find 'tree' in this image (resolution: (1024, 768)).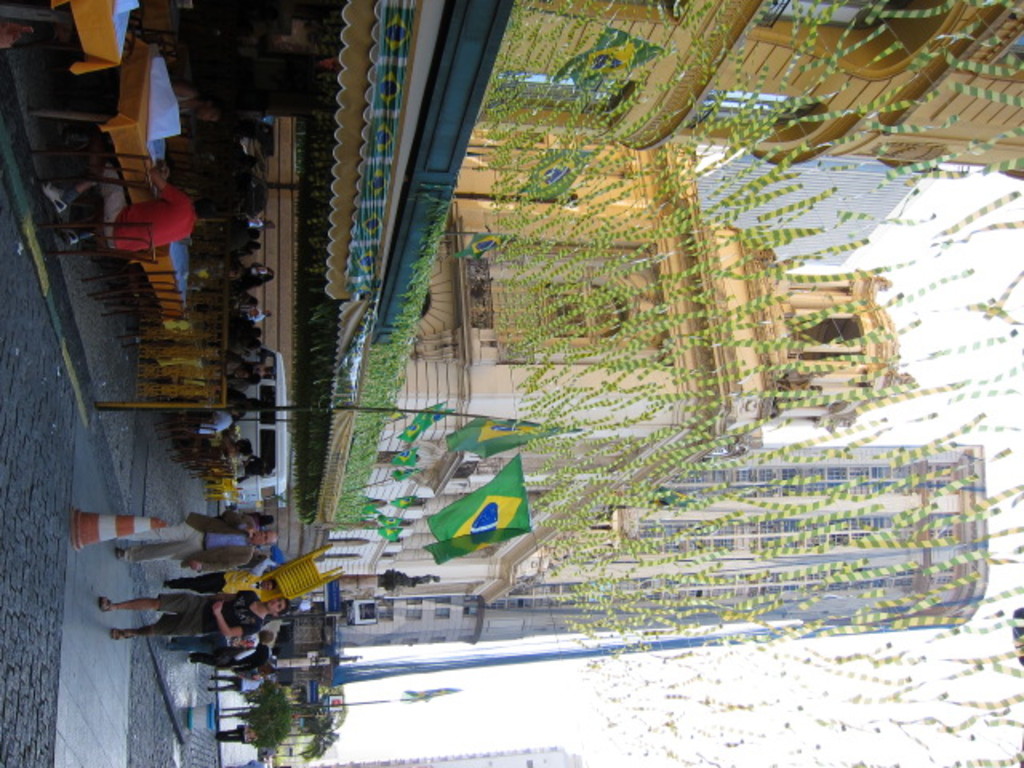
x1=221 y1=698 x2=293 y2=757.
